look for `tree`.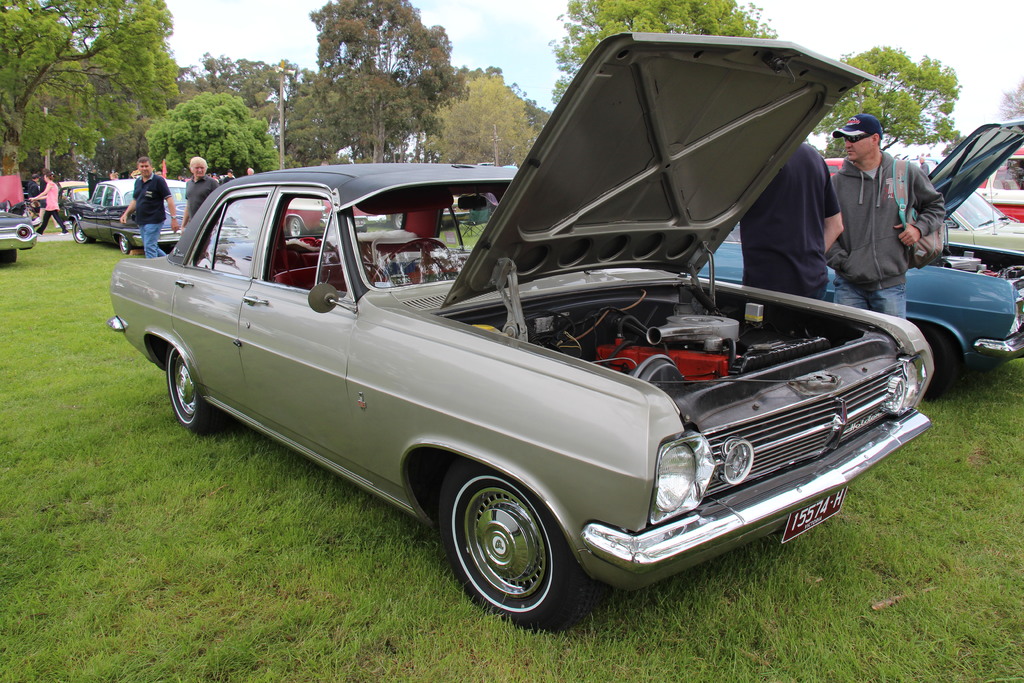
Found: Rect(140, 90, 285, 182).
